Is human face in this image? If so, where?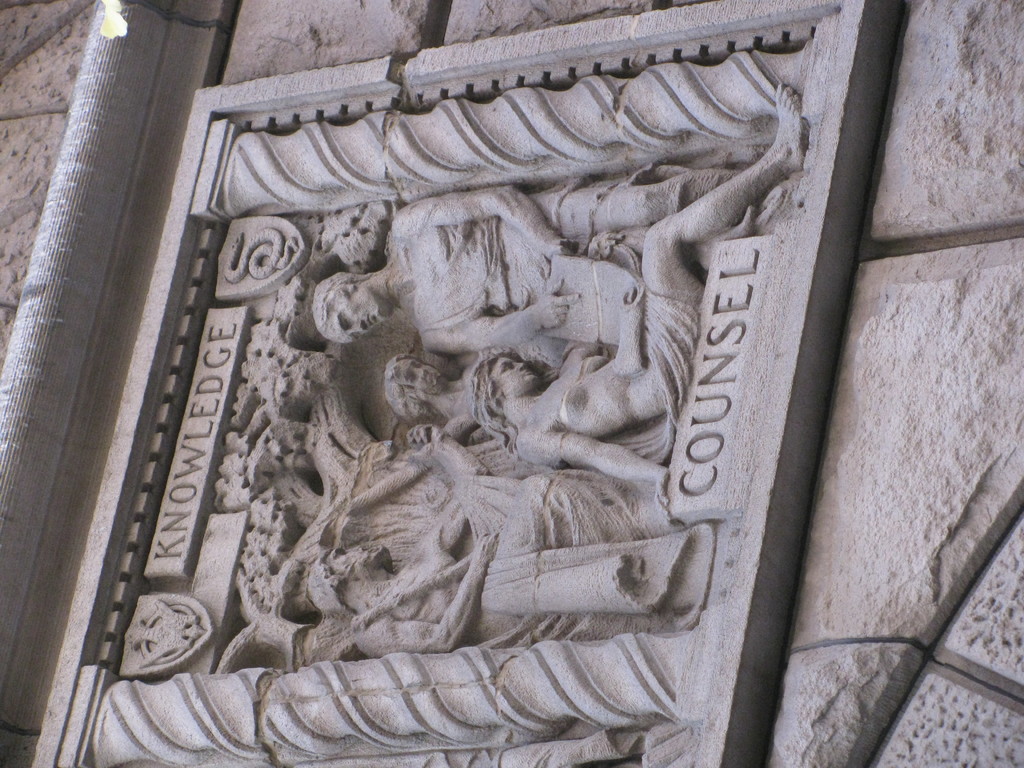
Yes, at region(492, 358, 536, 383).
